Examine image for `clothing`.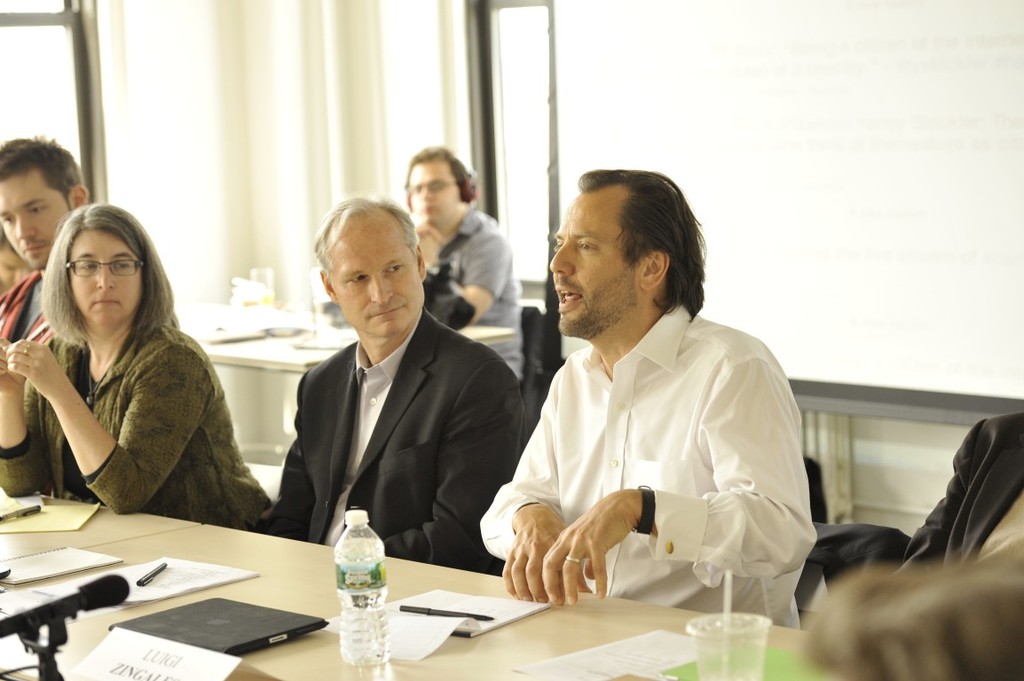
Examination result: [0,314,271,529].
